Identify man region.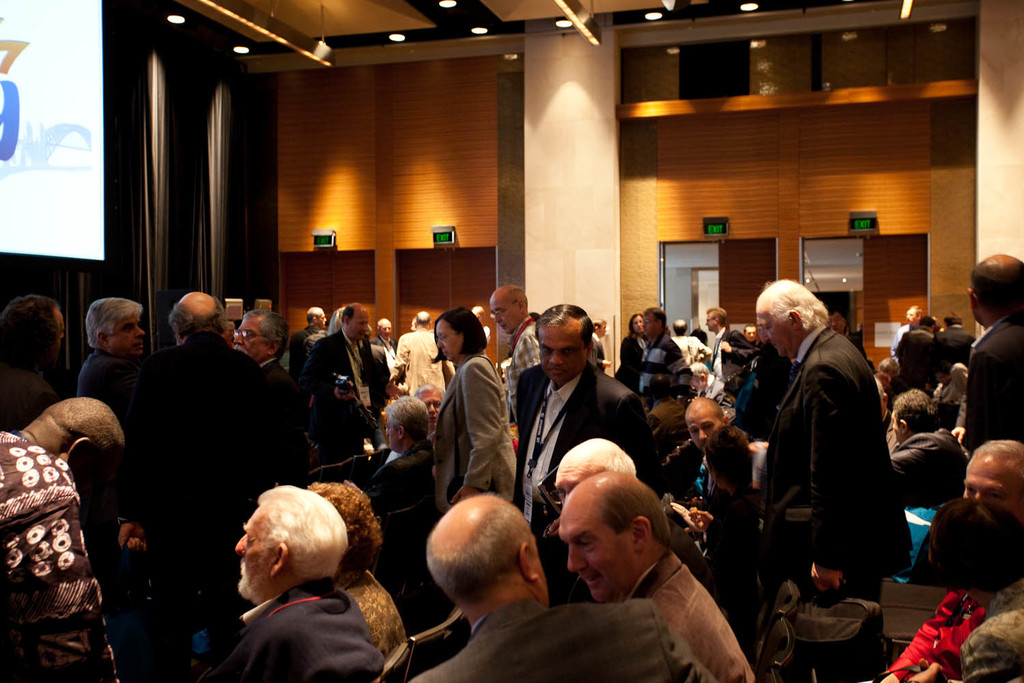
Region: rect(79, 293, 162, 674).
